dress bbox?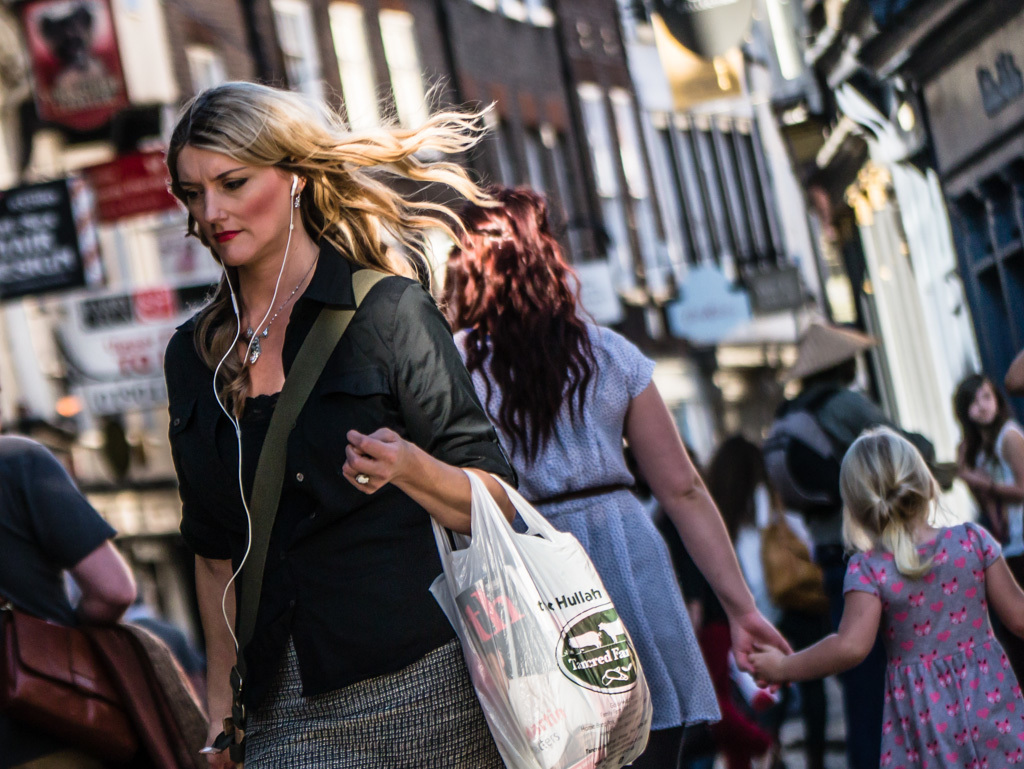
(x1=451, y1=326, x2=722, y2=732)
